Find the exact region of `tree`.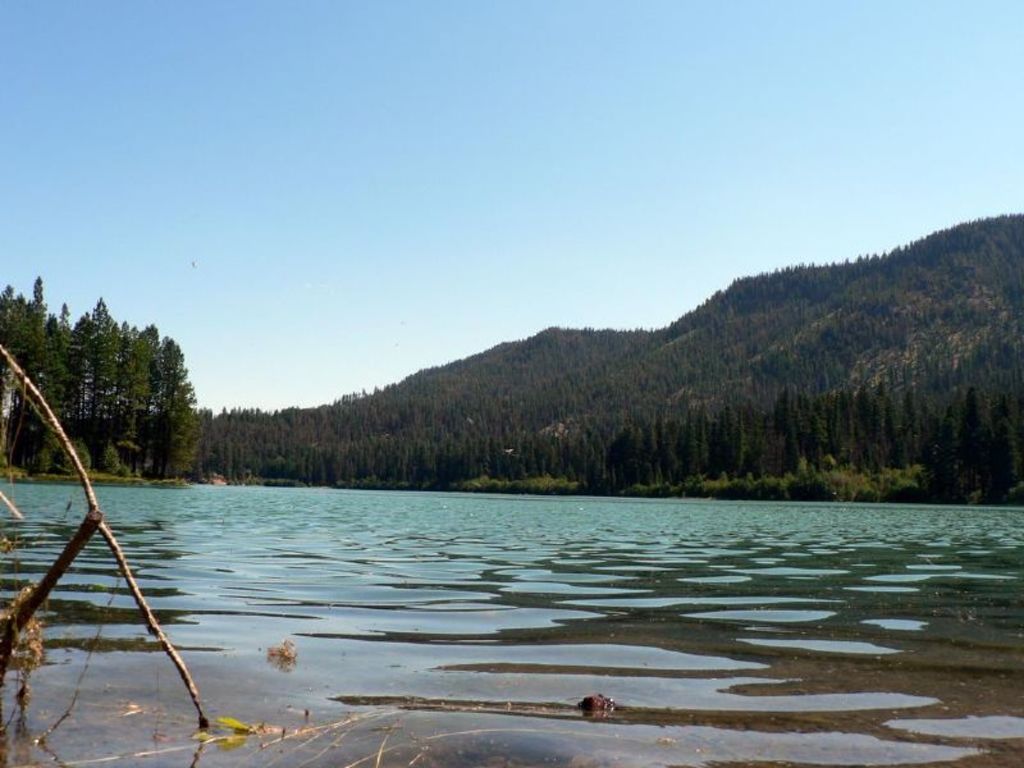
Exact region: <box>652,402,708,480</box>.
